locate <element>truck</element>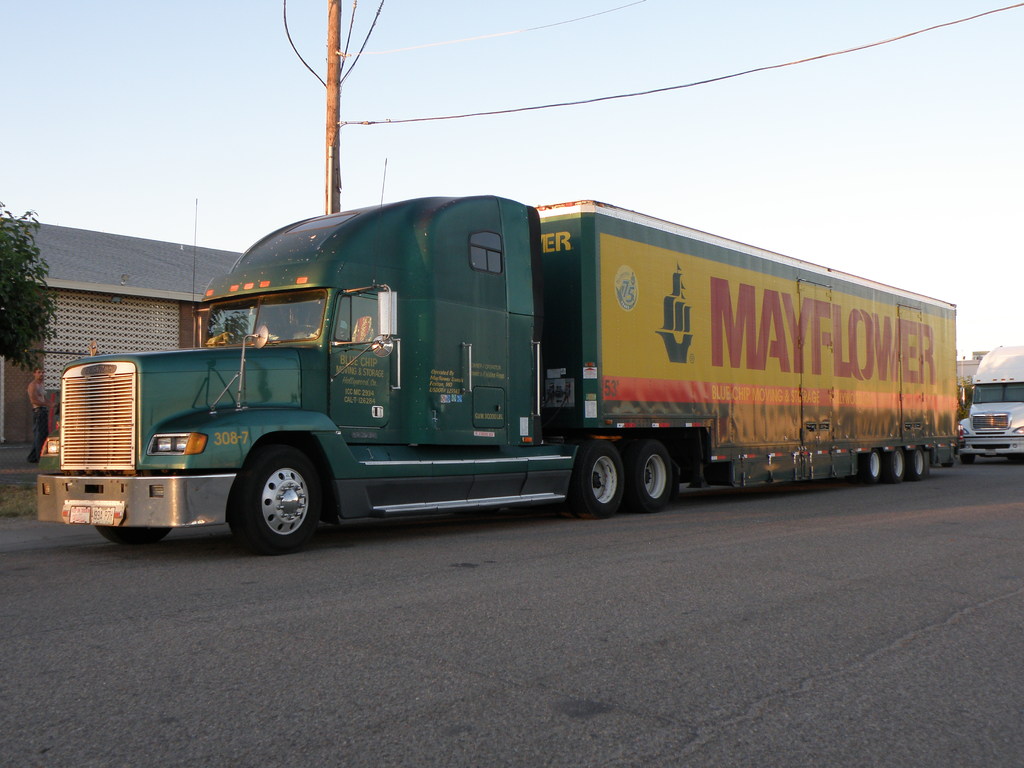
x1=8 y1=198 x2=985 y2=553
